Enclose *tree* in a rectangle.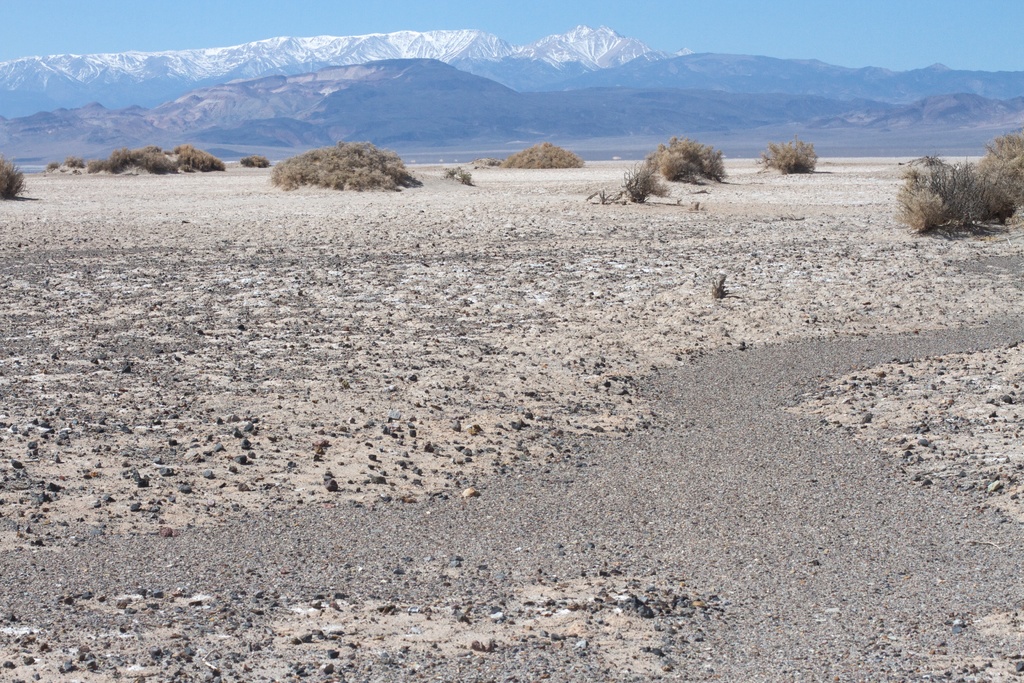
detection(622, 120, 743, 185).
